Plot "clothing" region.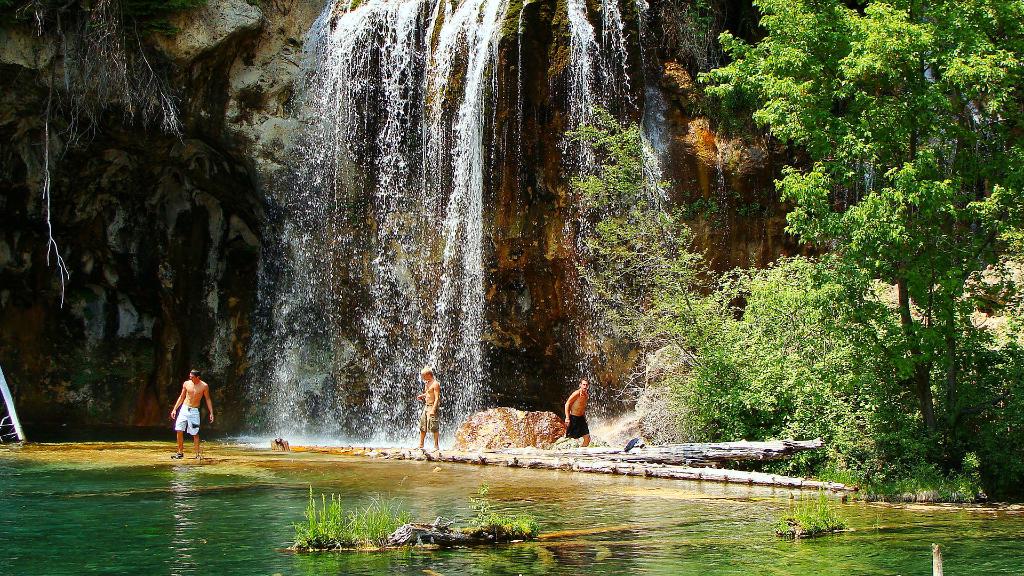
Plotted at 566, 415, 586, 439.
